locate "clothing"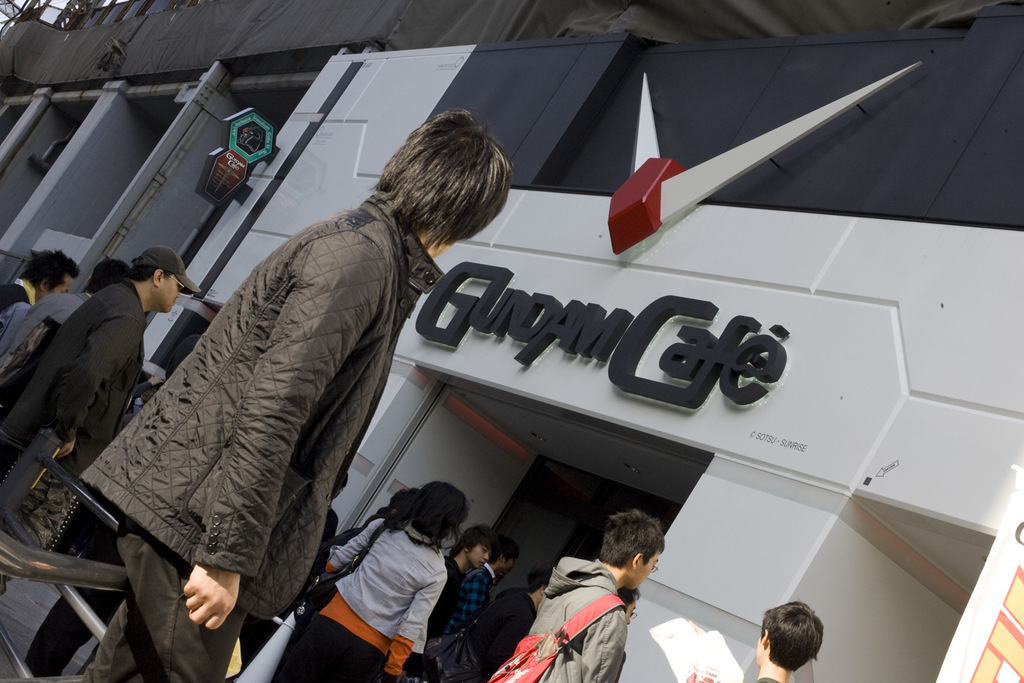
crop(61, 162, 478, 644)
